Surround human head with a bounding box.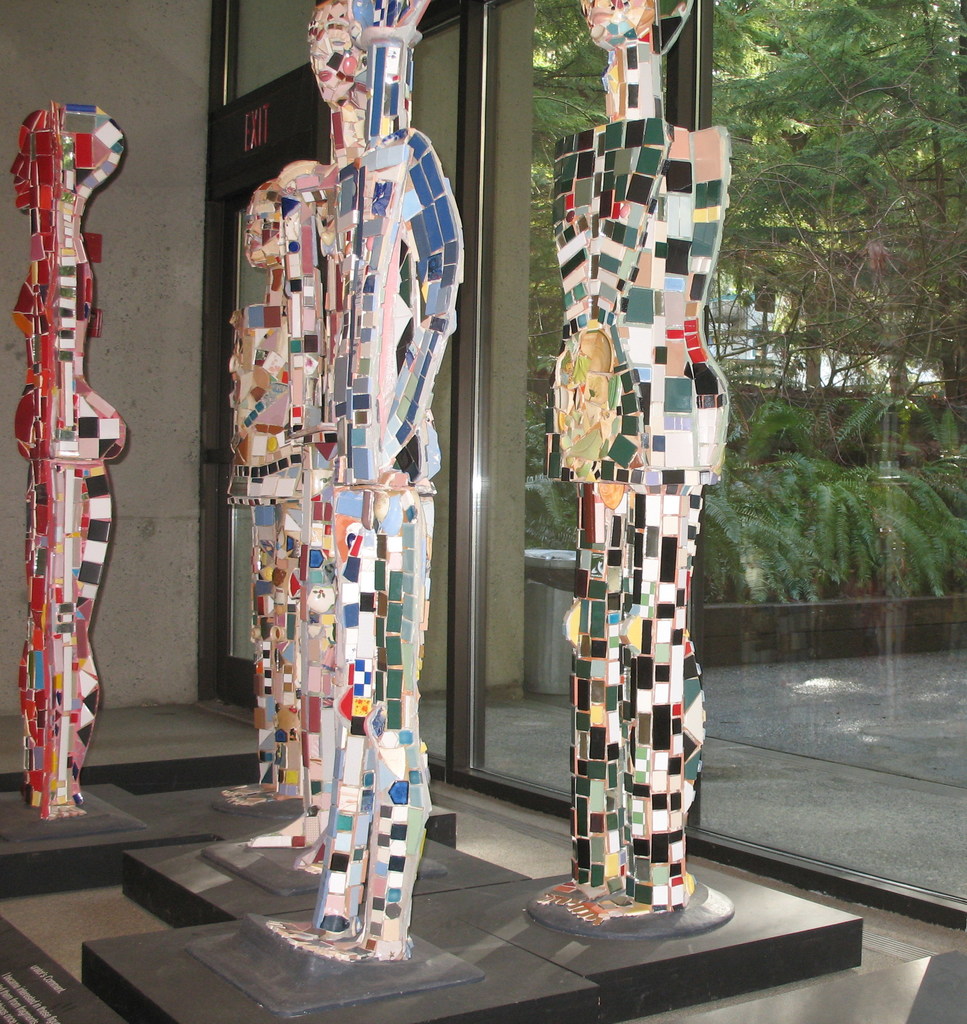
(x1=239, y1=183, x2=282, y2=266).
